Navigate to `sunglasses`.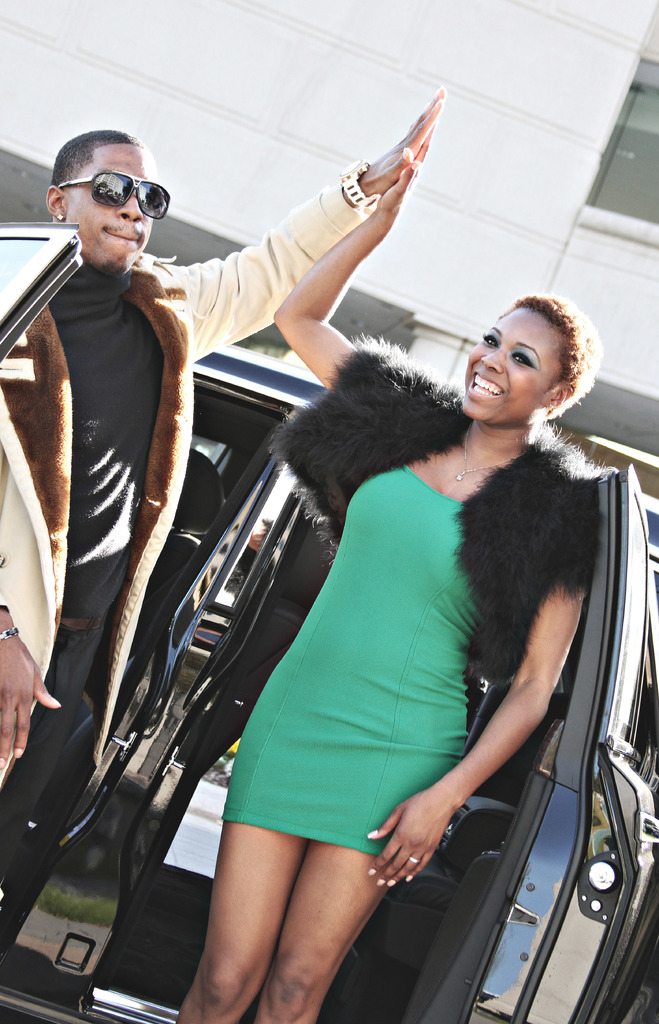
Navigation target: 59,169,173,221.
